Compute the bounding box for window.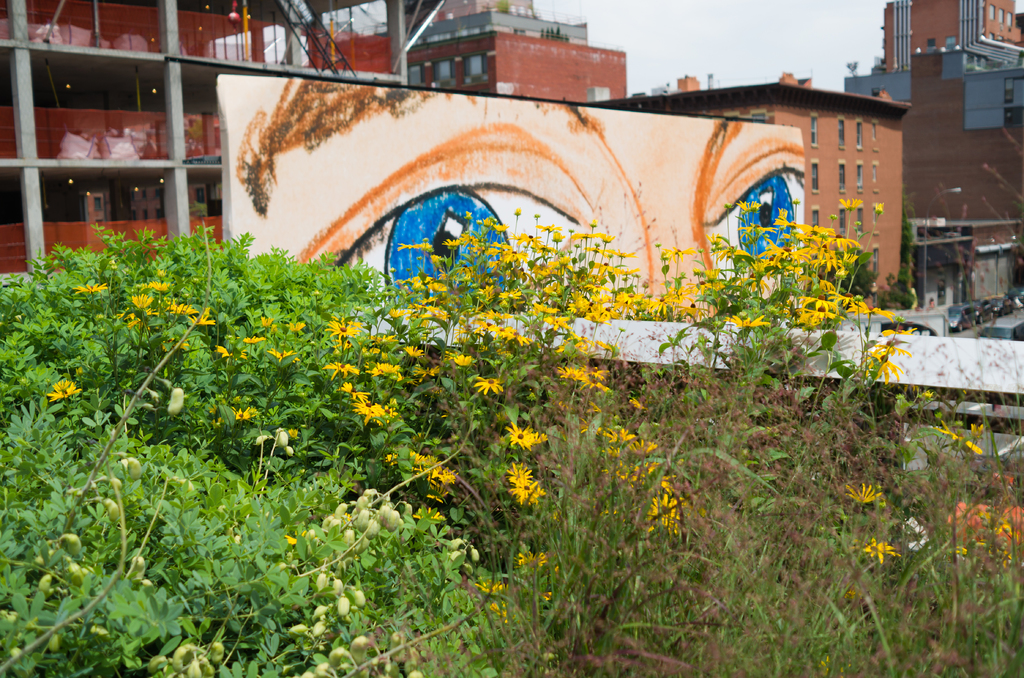
<region>401, 65, 428, 85</region>.
